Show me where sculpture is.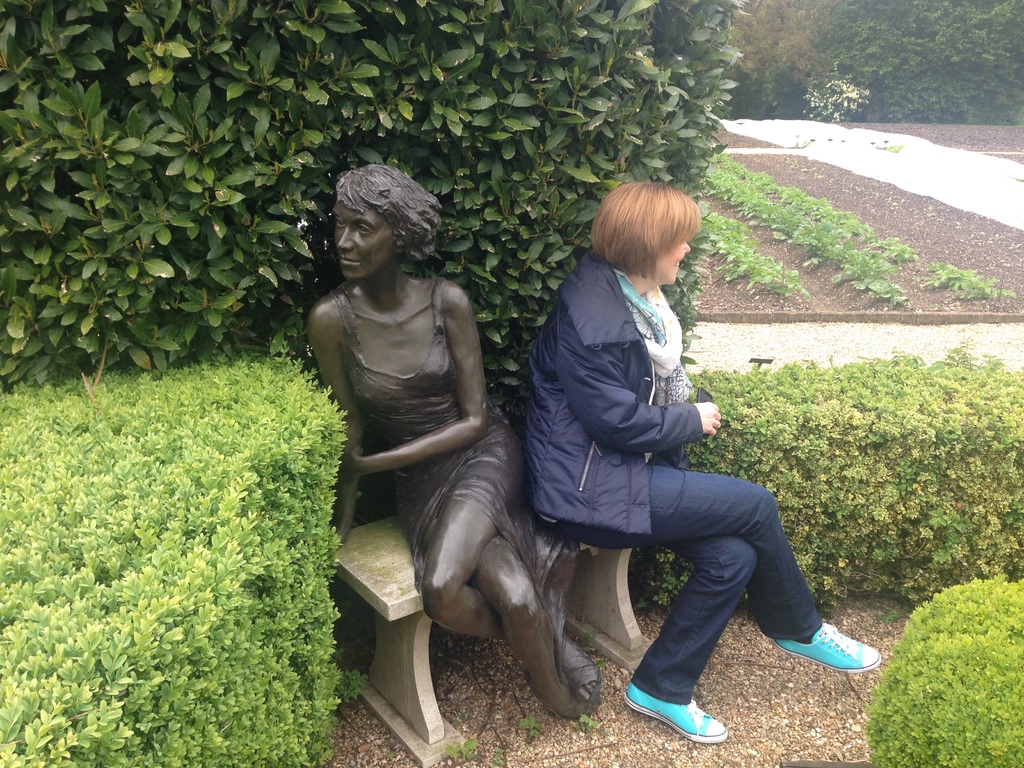
sculpture is at pyautogui.locateOnScreen(322, 156, 604, 724).
